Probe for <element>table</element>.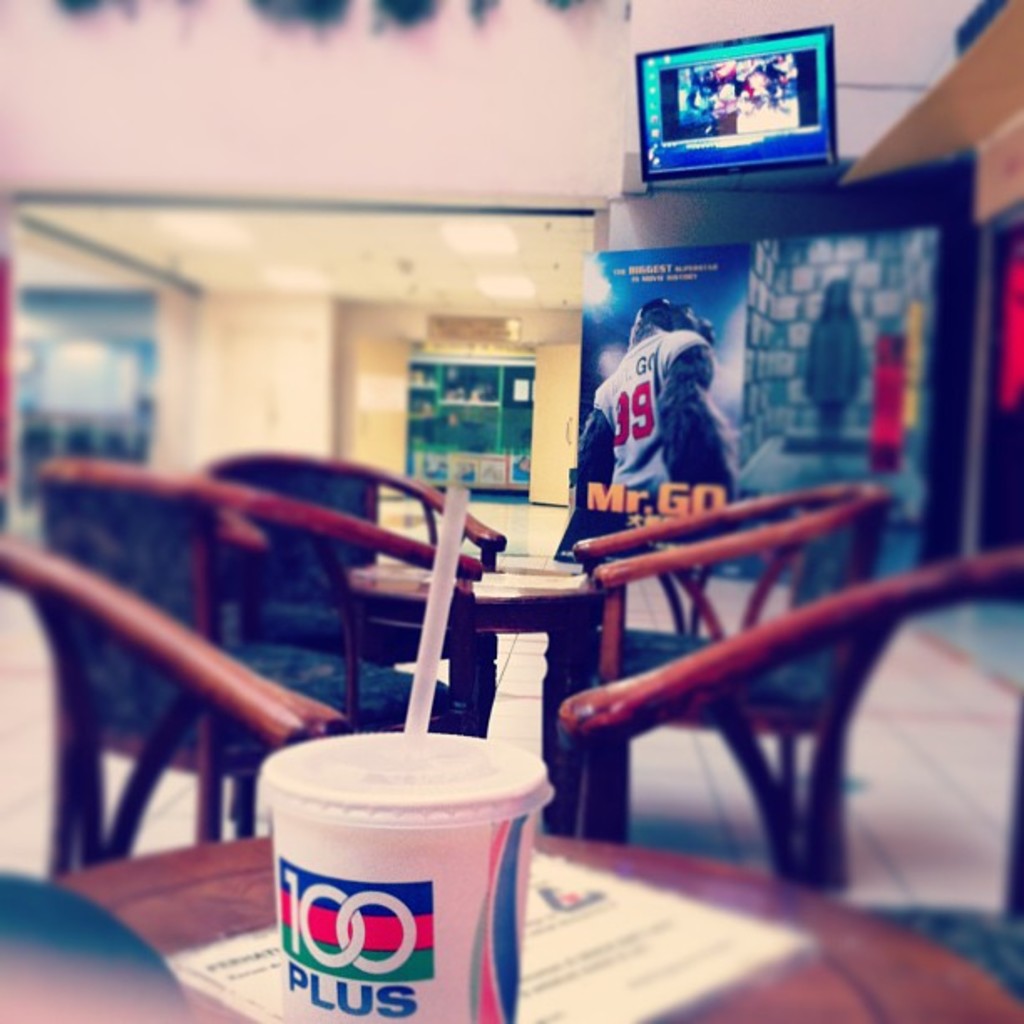
Probe result: (49,830,1022,1022).
